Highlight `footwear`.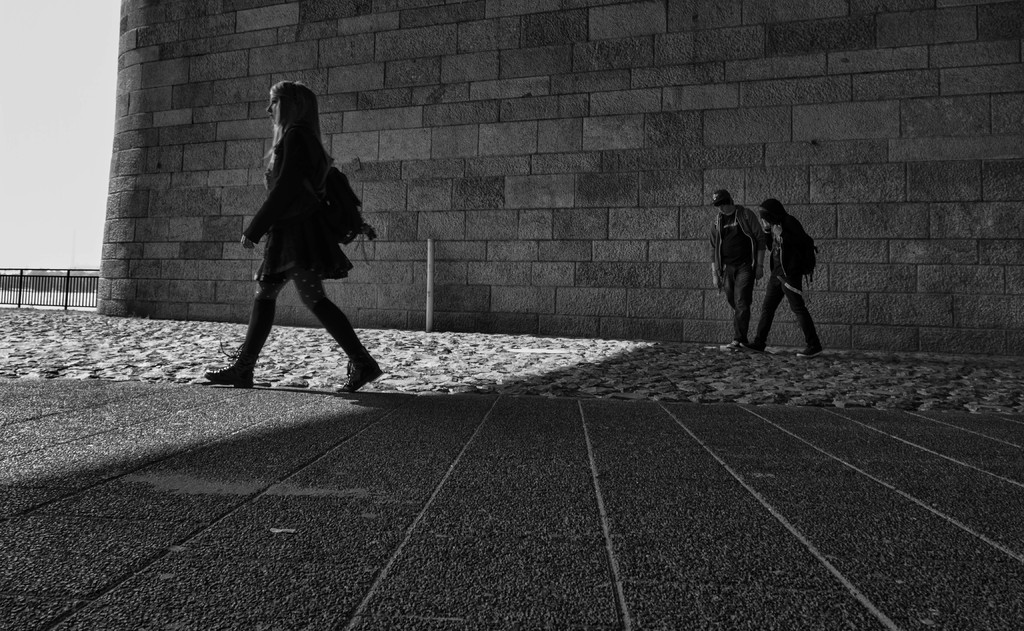
Highlighted region: x1=743, y1=344, x2=758, y2=349.
